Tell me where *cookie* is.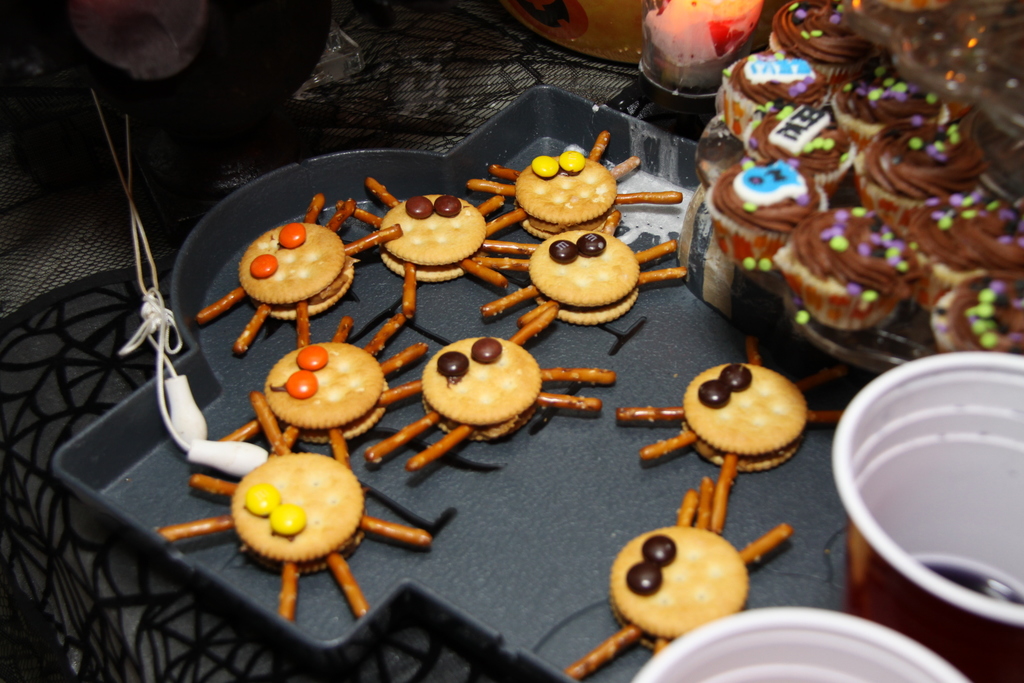
*cookie* is at x1=260 y1=338 x2=390 y2=447.
